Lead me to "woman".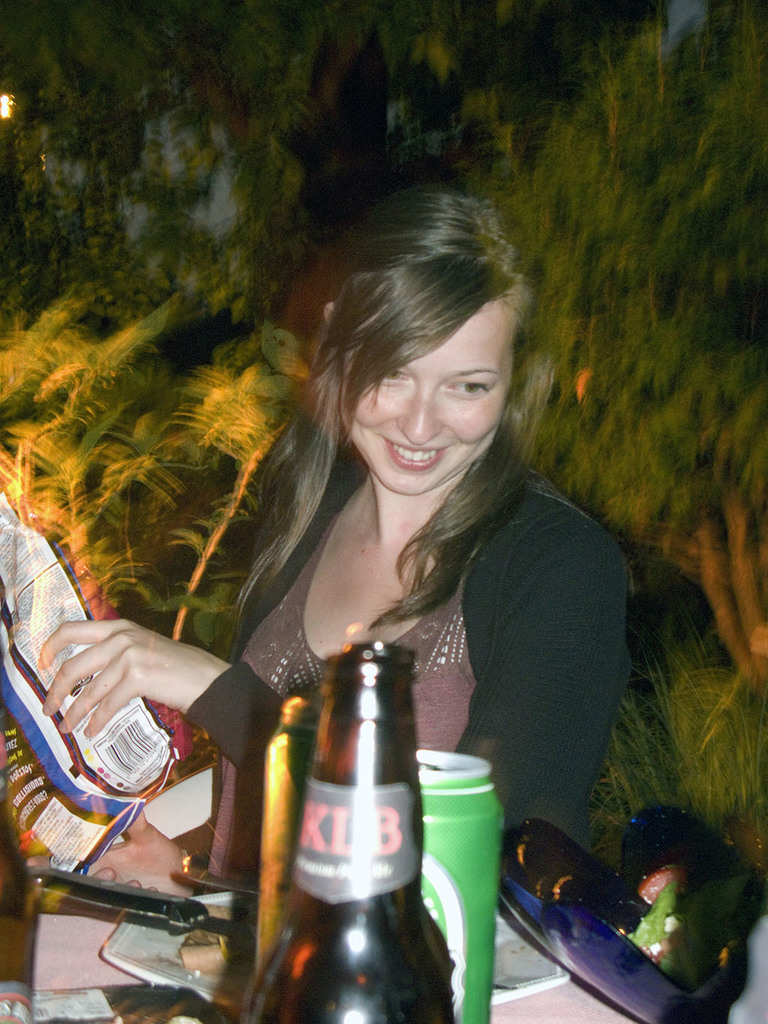
Lead to left=37, top=183, right=632, bottom=902.
